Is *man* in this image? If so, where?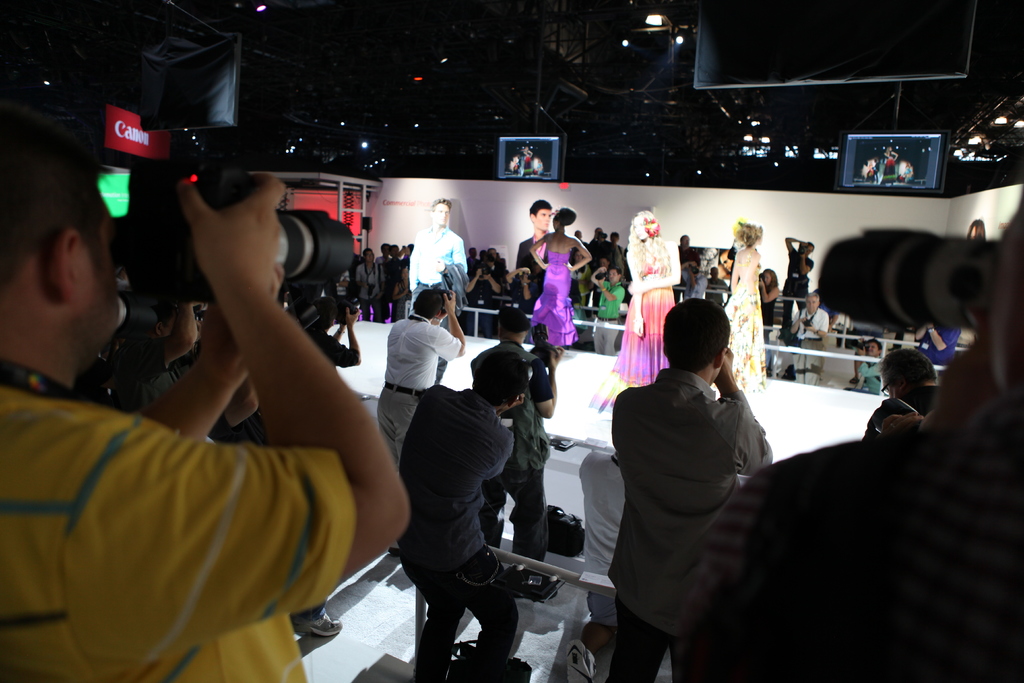
Yes, at (x1=845, y1=336, x2=886, y2=402).
